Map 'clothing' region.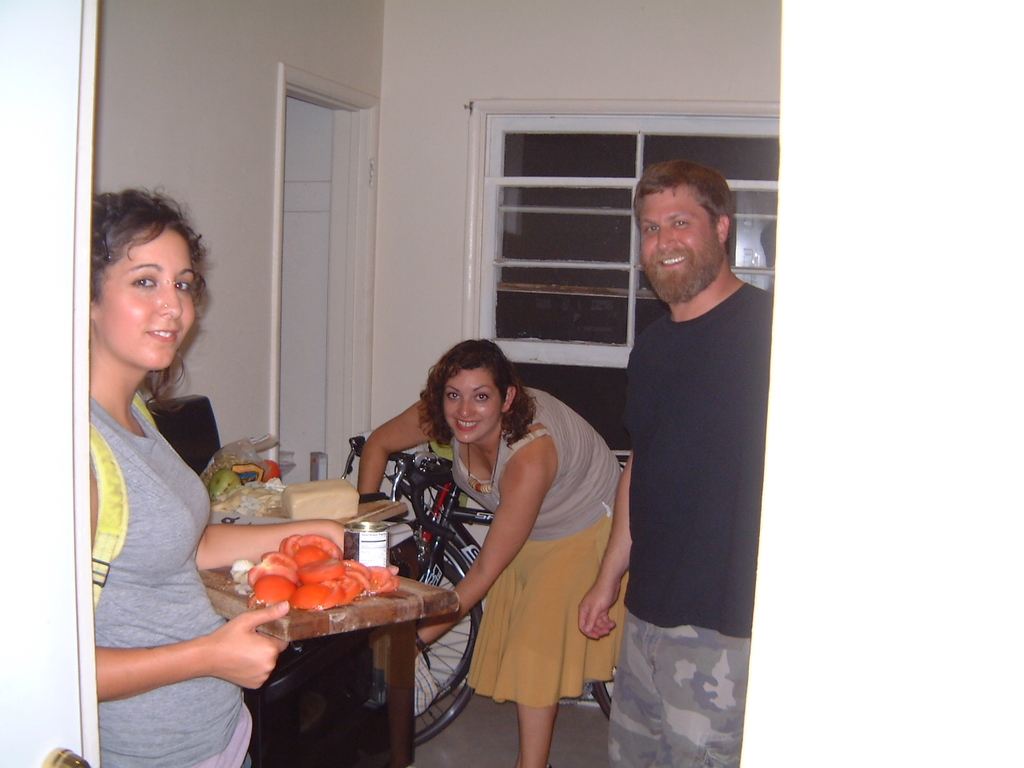
Mapped to [x1=86, y1=394, x2=264, y2=767].
